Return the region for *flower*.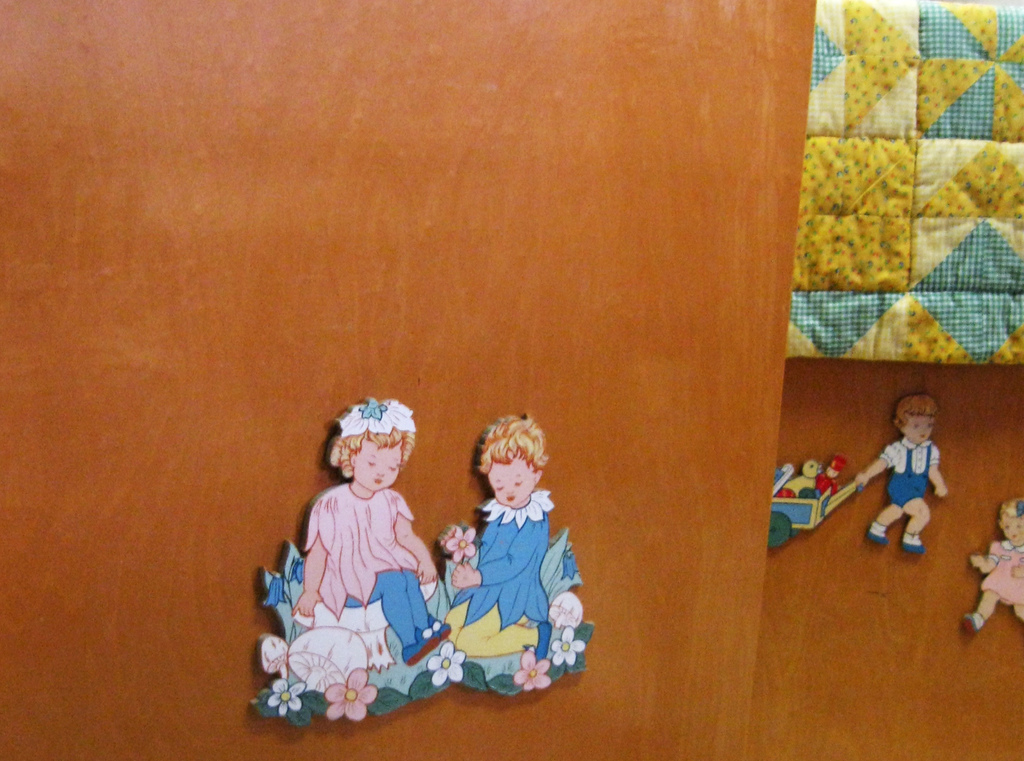
box=[448, 527, 477, 565].
